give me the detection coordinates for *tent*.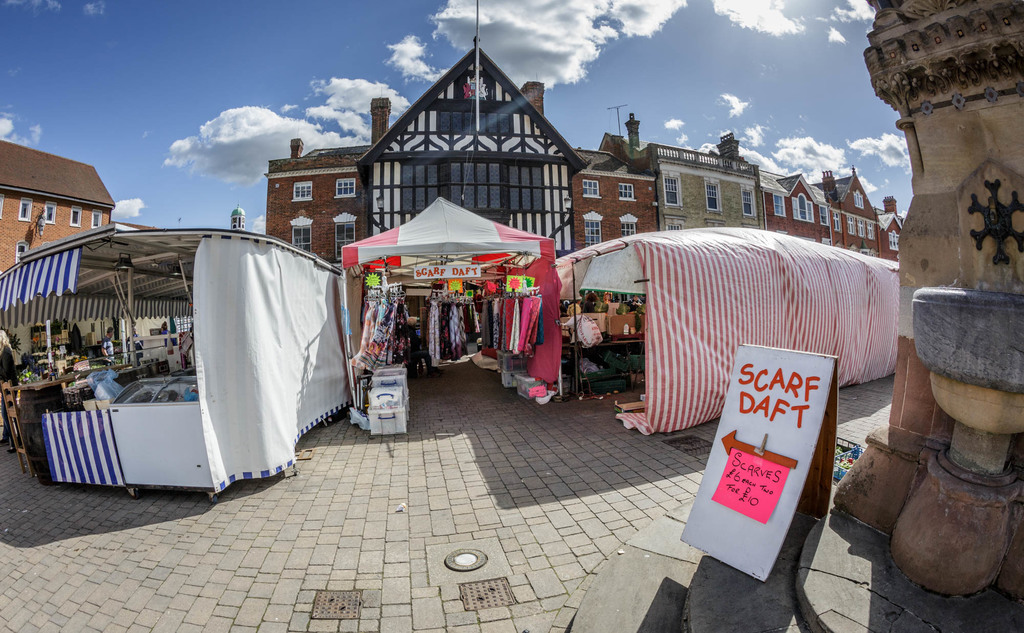
bbox(546, 220, 911, 452).
